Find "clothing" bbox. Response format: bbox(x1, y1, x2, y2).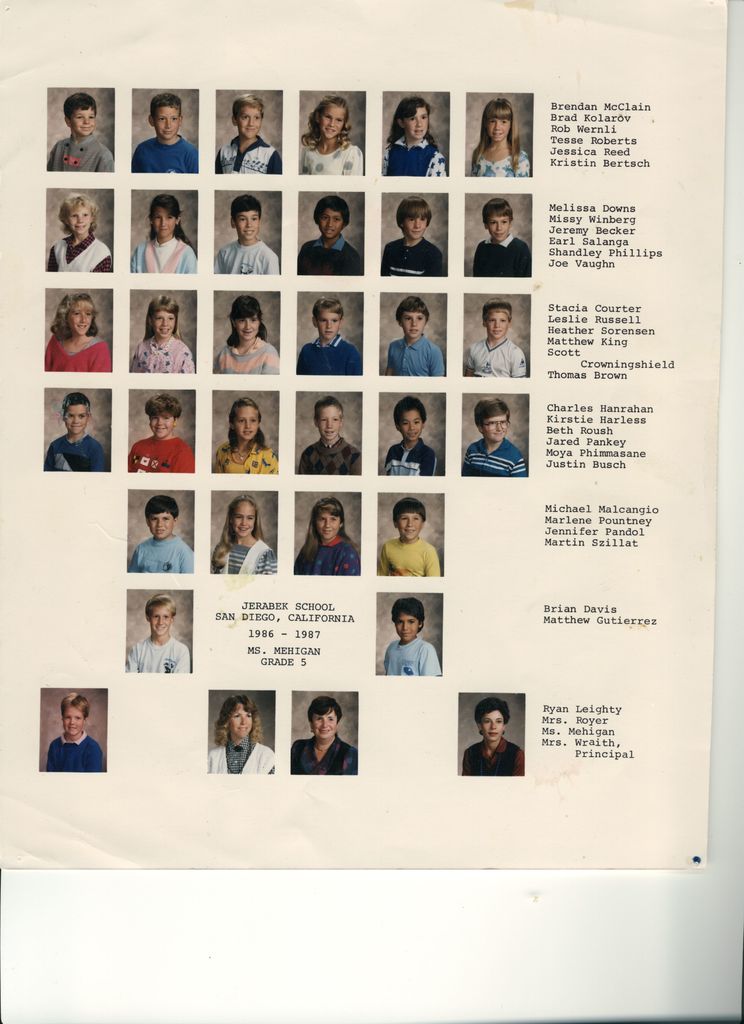
bbox(128, 535, 196, 575).
